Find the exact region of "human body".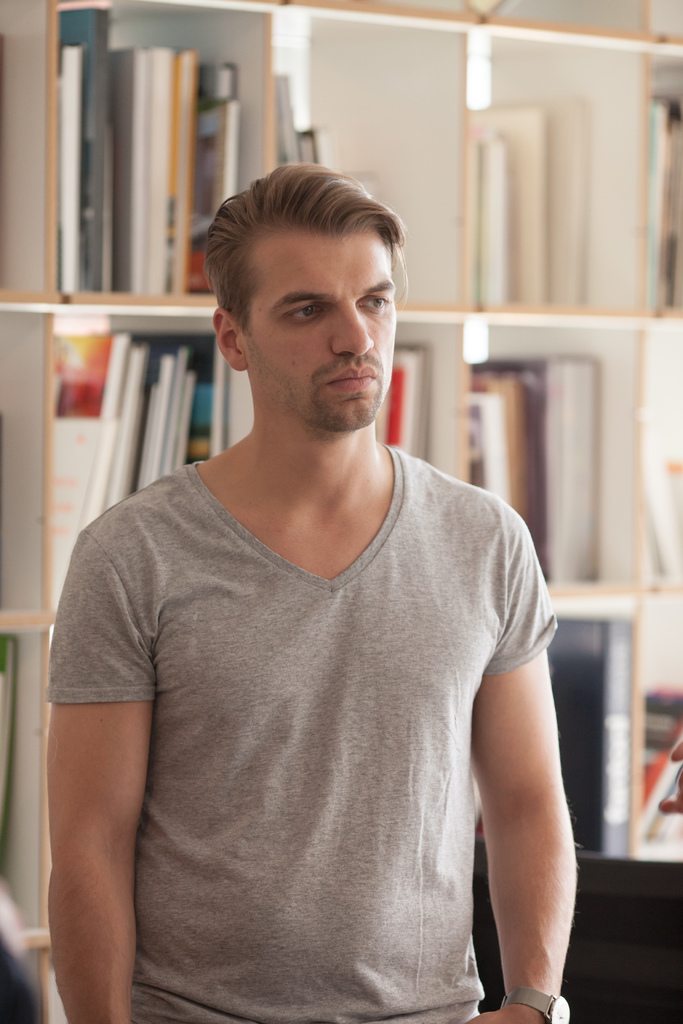
Exact region: [left=42, top=114, right=582, bottom=1023].
